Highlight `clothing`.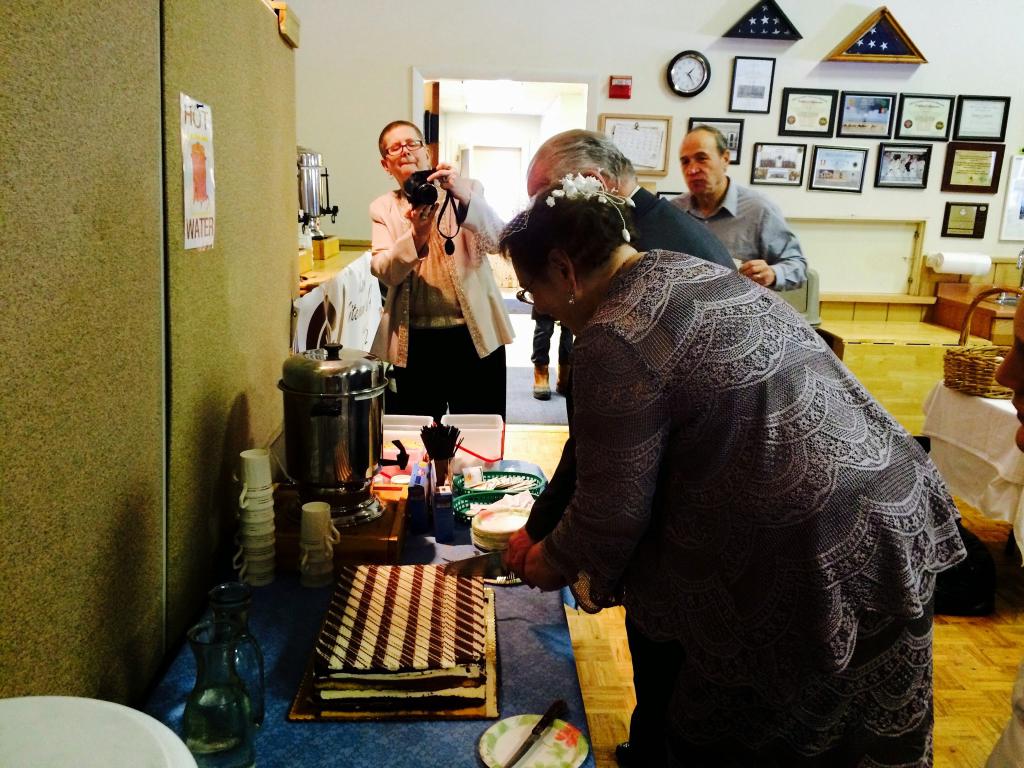
Highlighted region: bbox=(530, 300, 576, 367).
